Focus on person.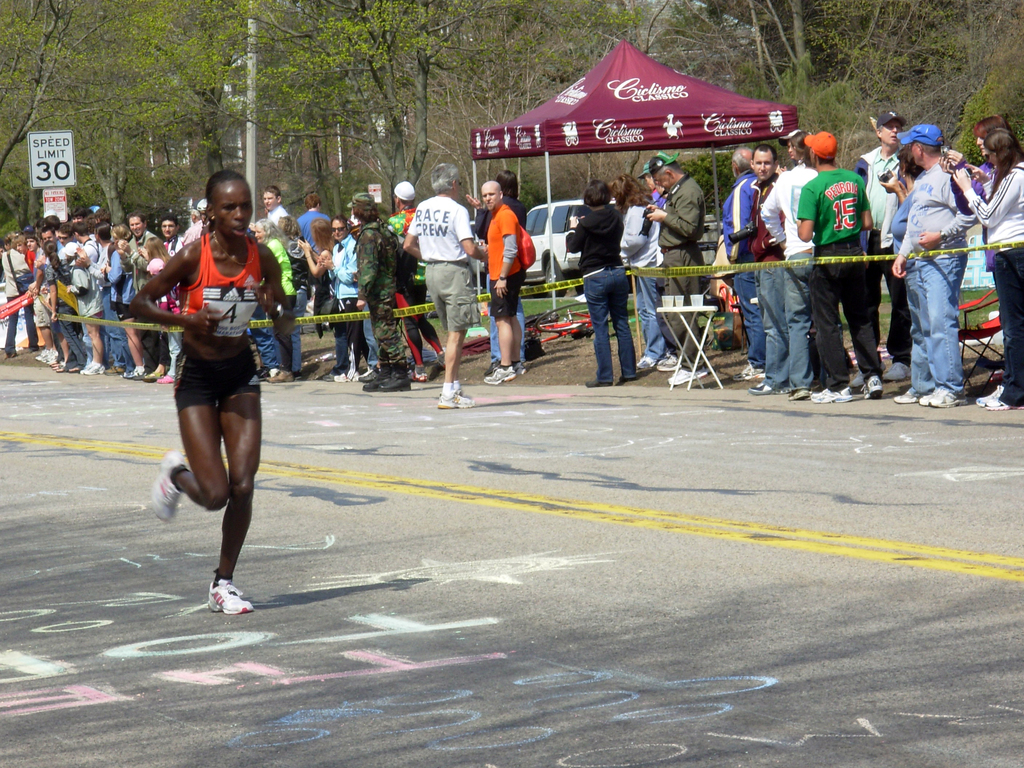
Focused at 973/118/1023/415.
